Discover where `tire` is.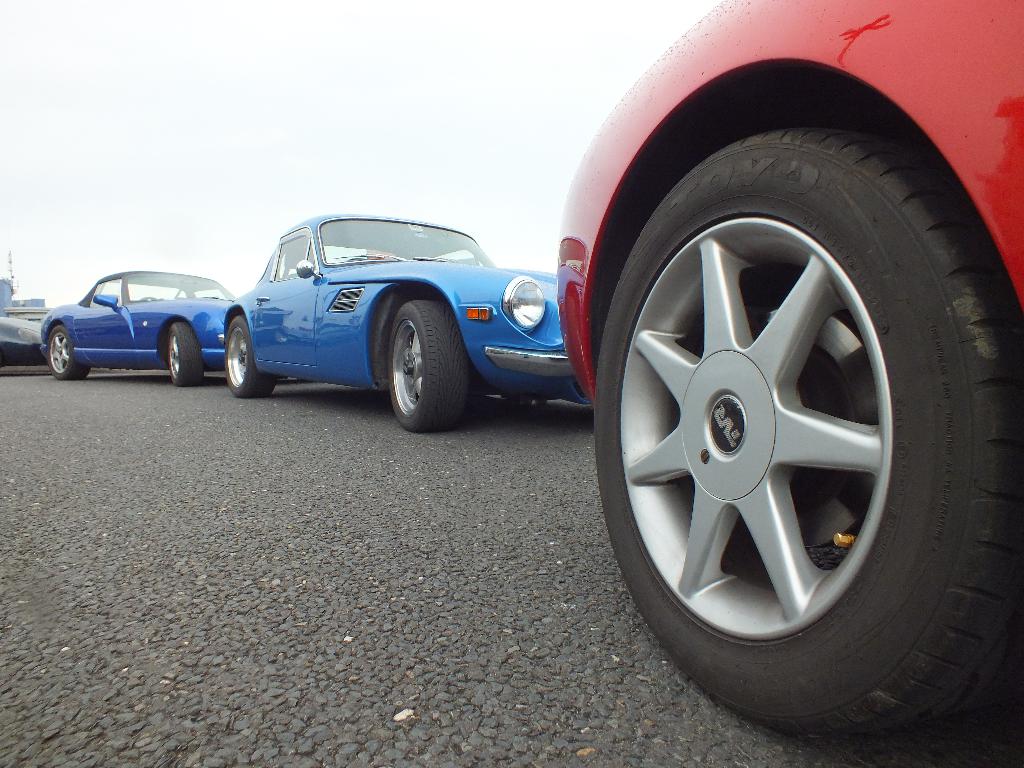
Discovered at {"left": 223, "top": 311, "right": 274, "bottom": 400}.
